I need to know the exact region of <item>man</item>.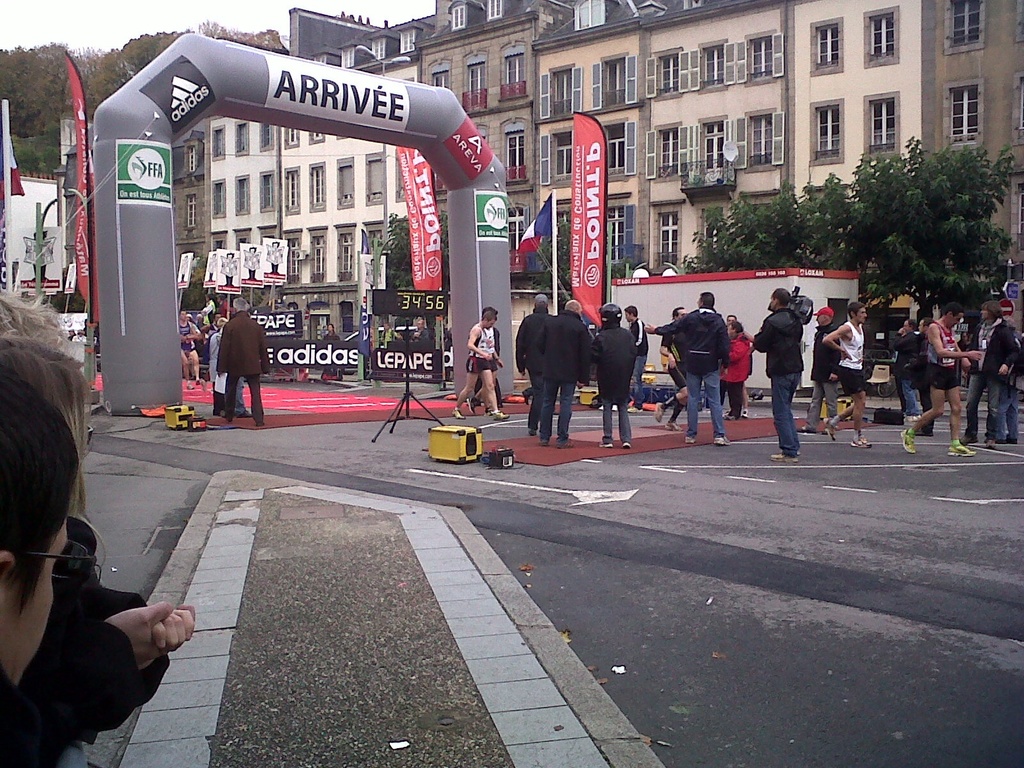
Region: <box>191,291,259,422</box>.
